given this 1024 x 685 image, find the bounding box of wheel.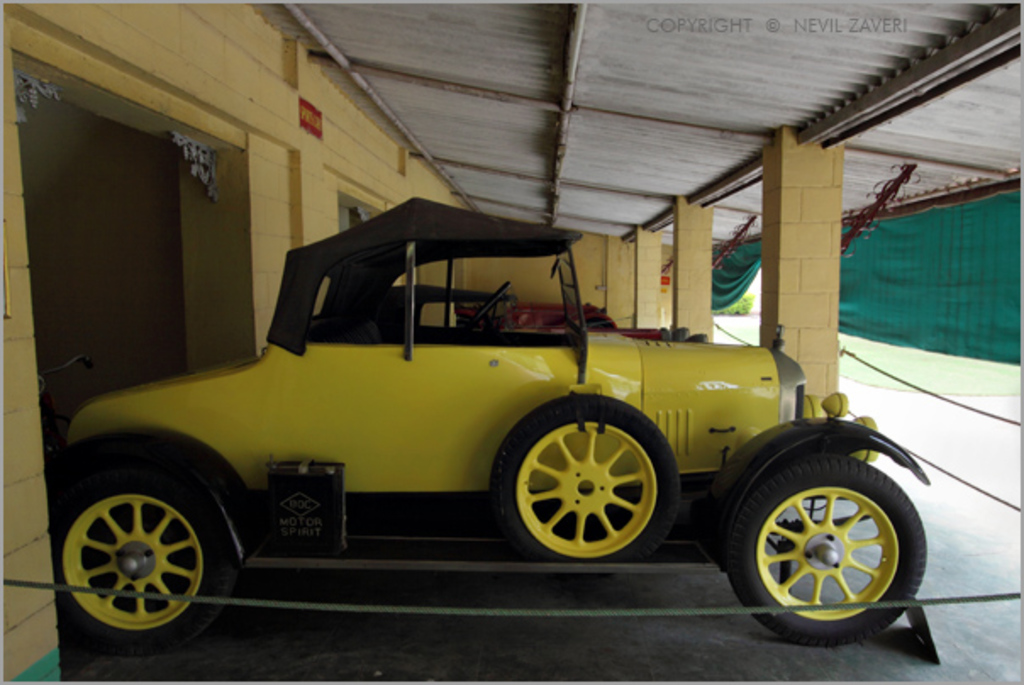
[x1=51, y1=471, x2=232, y2=660].
